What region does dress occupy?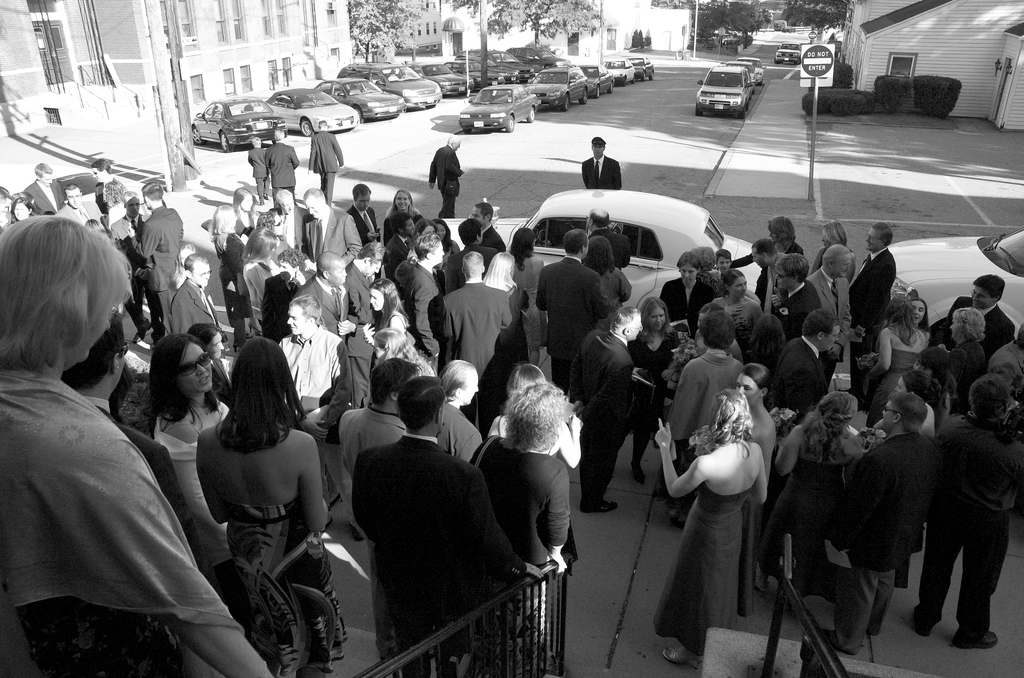
BBox(219, 363, 234, 397).
